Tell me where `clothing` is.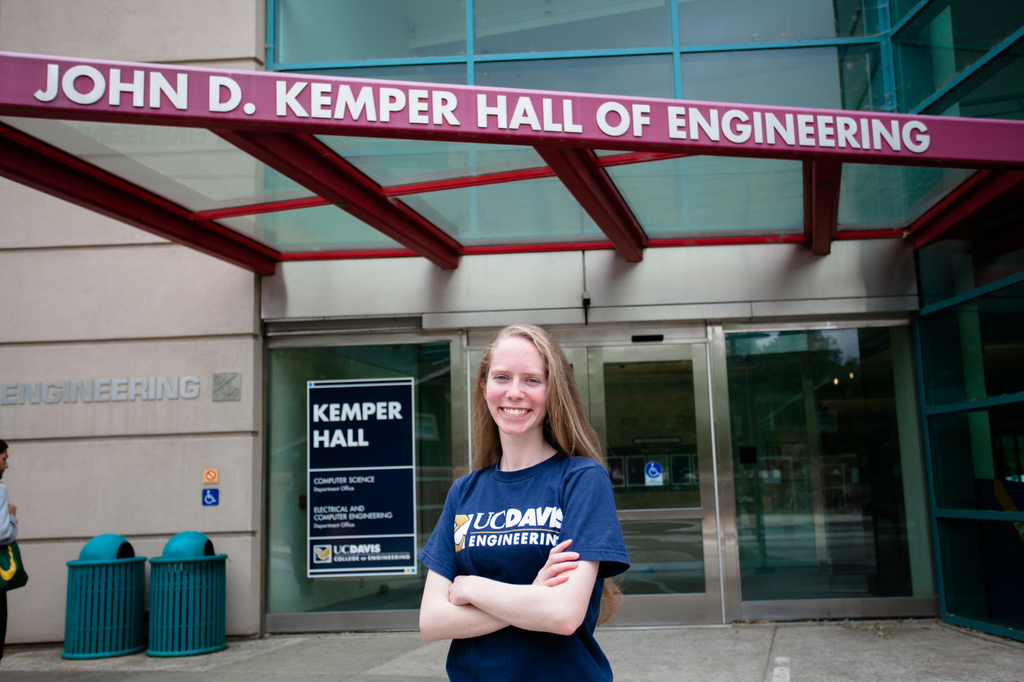
`clothing` is at x1=420 y1=427 x2=624 y2=651.
